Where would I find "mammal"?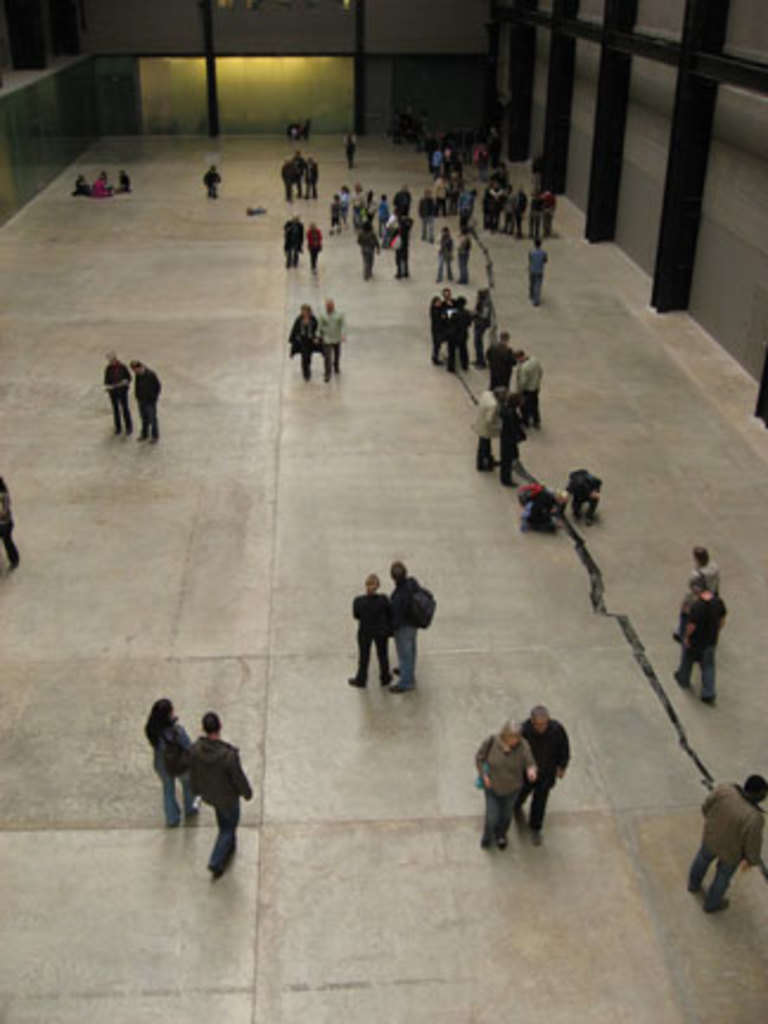
At [571, 465, 595, 524].
